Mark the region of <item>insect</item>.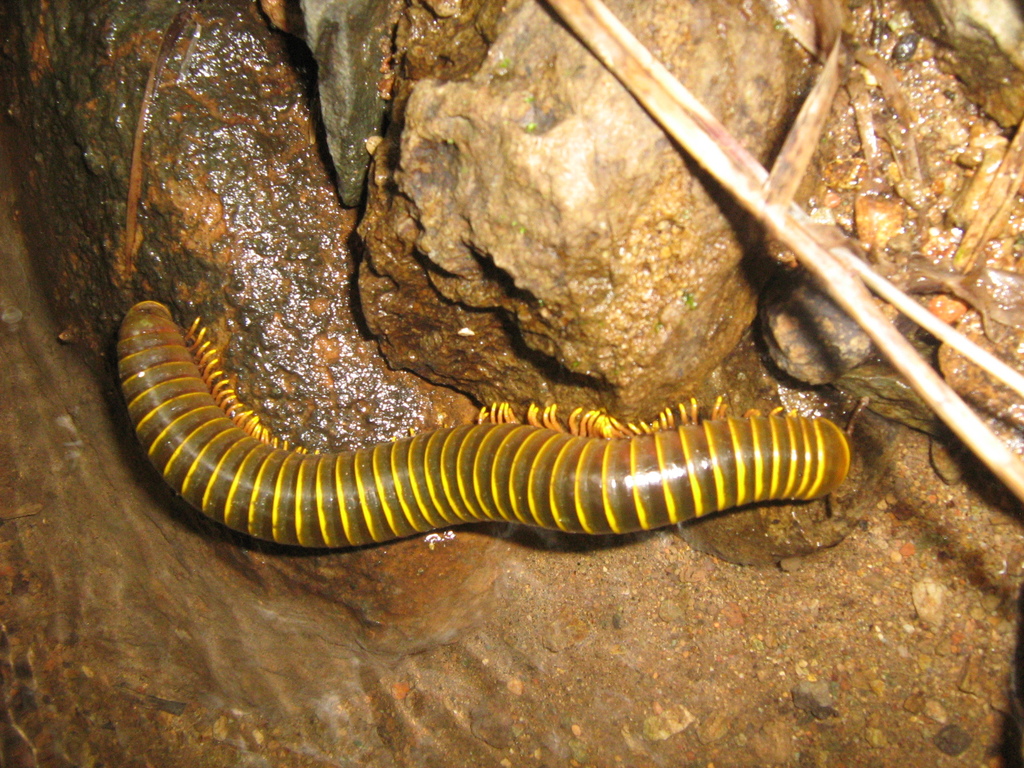
Region: 112,295,851,548.
